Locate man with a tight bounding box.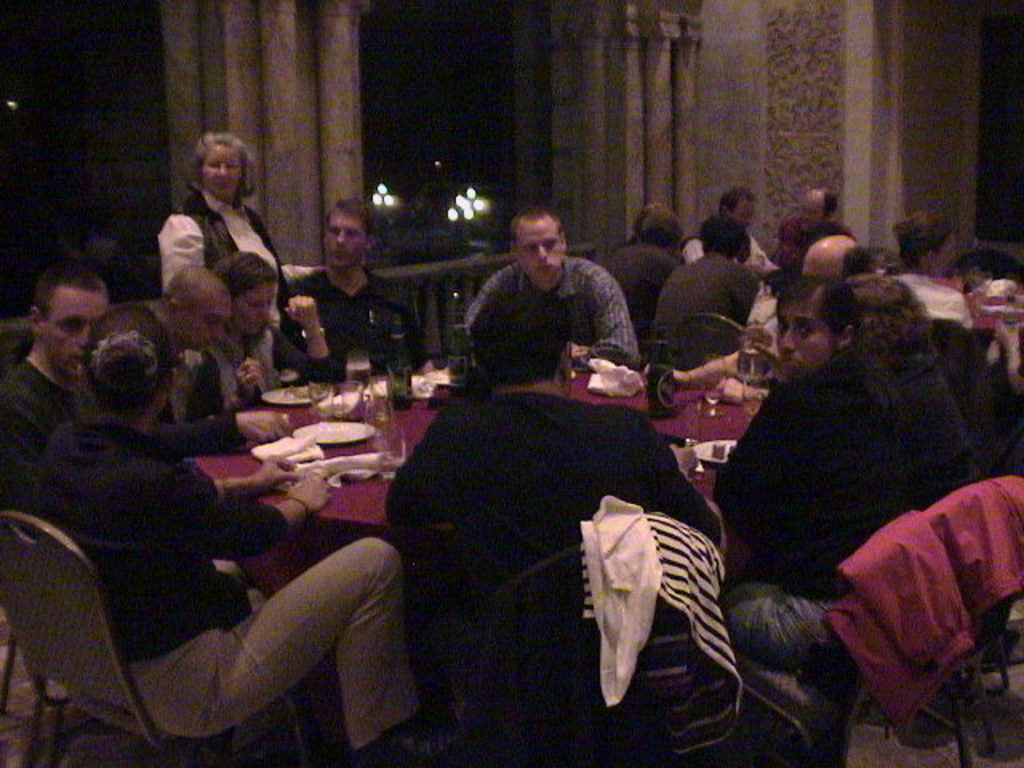
x1=0 y1=266 x2=291 y2=504.
